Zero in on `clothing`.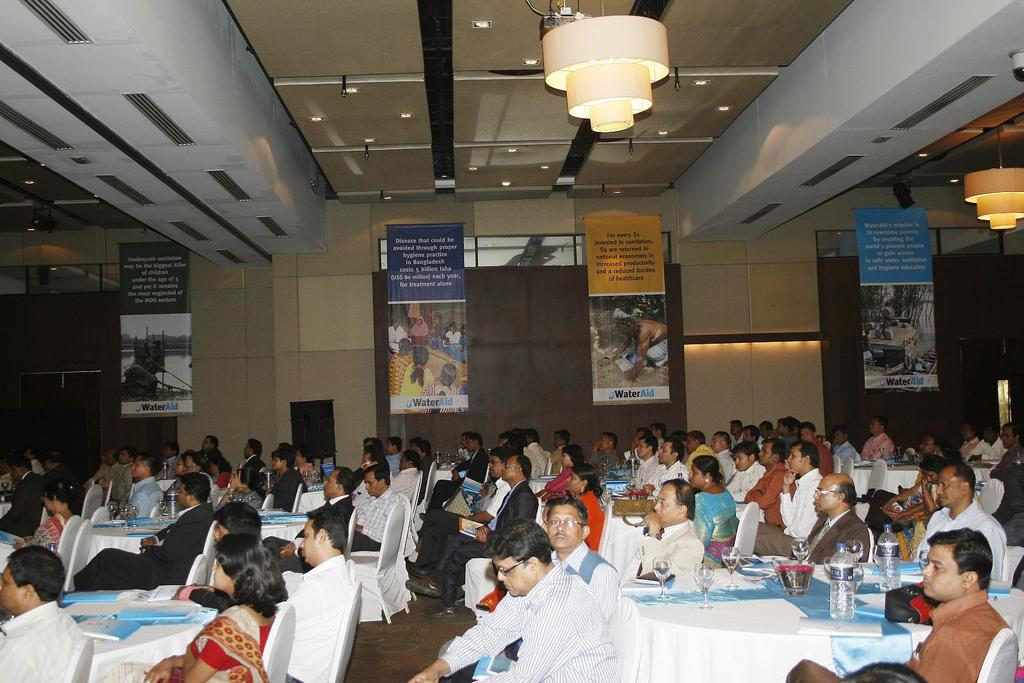
Zeroed in: Rect(645, 345, 671, 365).
